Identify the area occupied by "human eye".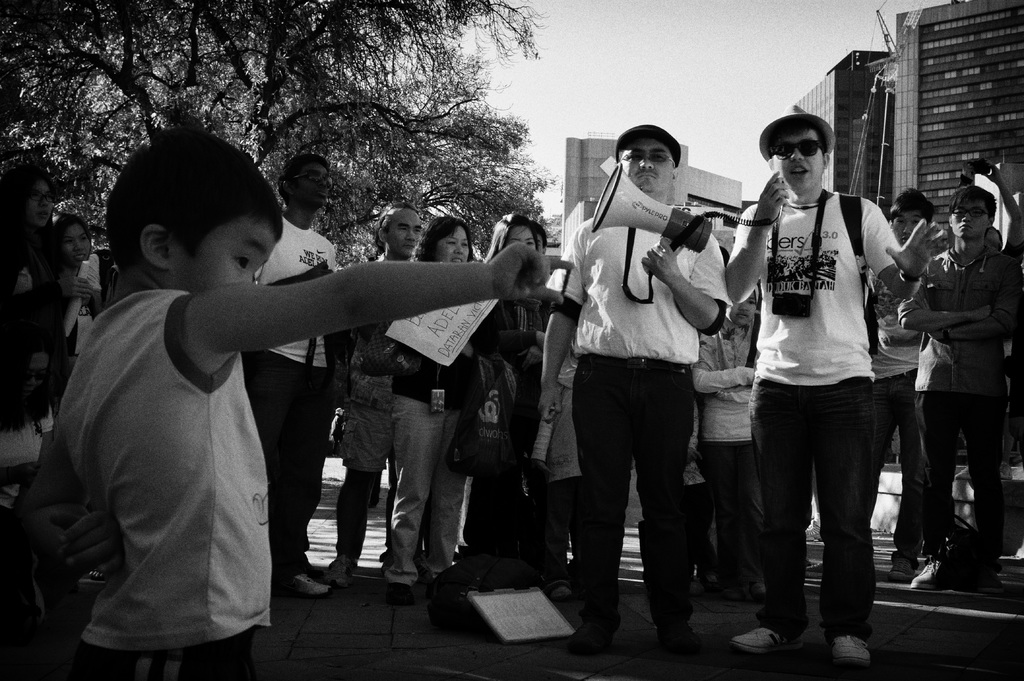
Area: <region>233, 252, 249, 273</region>.
